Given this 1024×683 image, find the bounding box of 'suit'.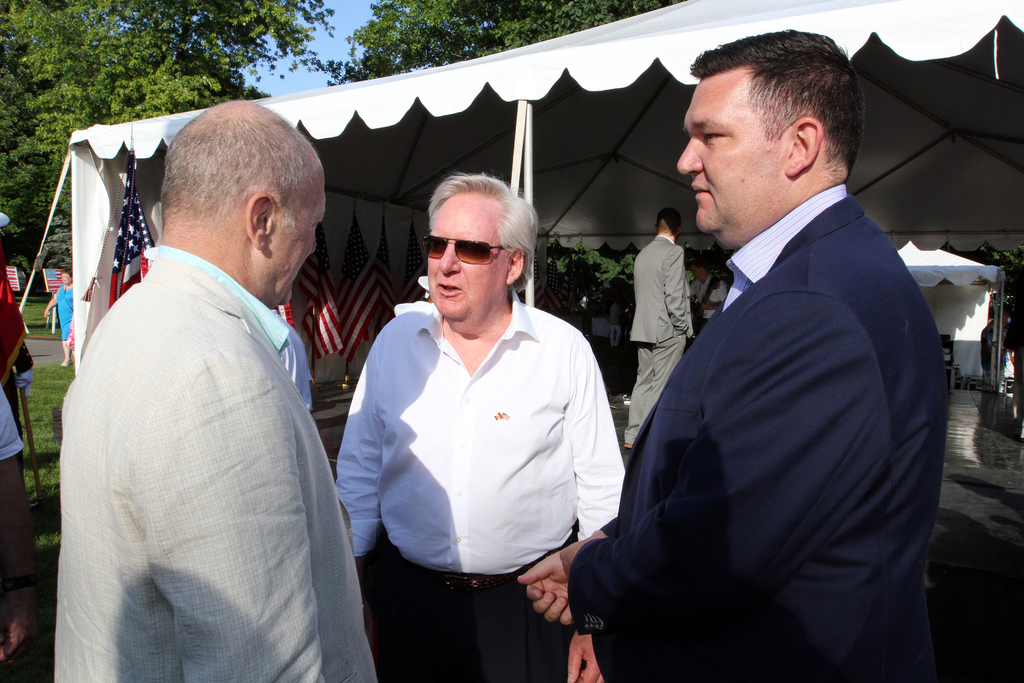
x1=31, y1=165, x2=364, y2=682.
